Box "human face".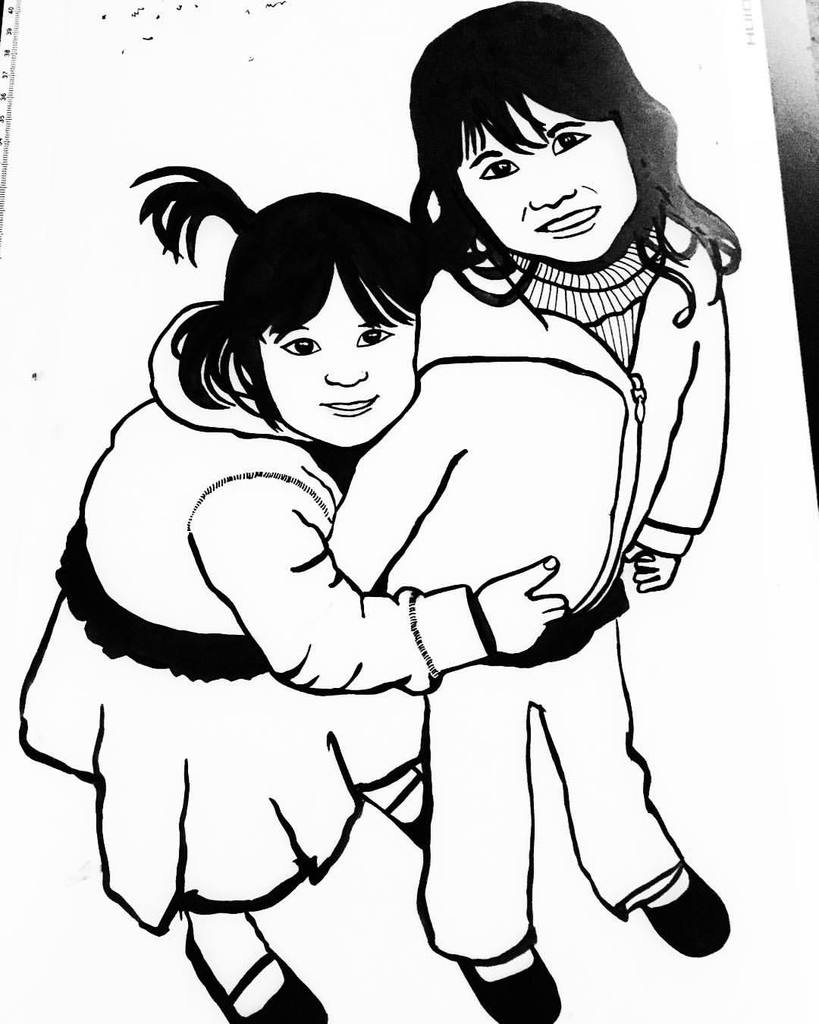
crop(455, 97, 638, 267).
